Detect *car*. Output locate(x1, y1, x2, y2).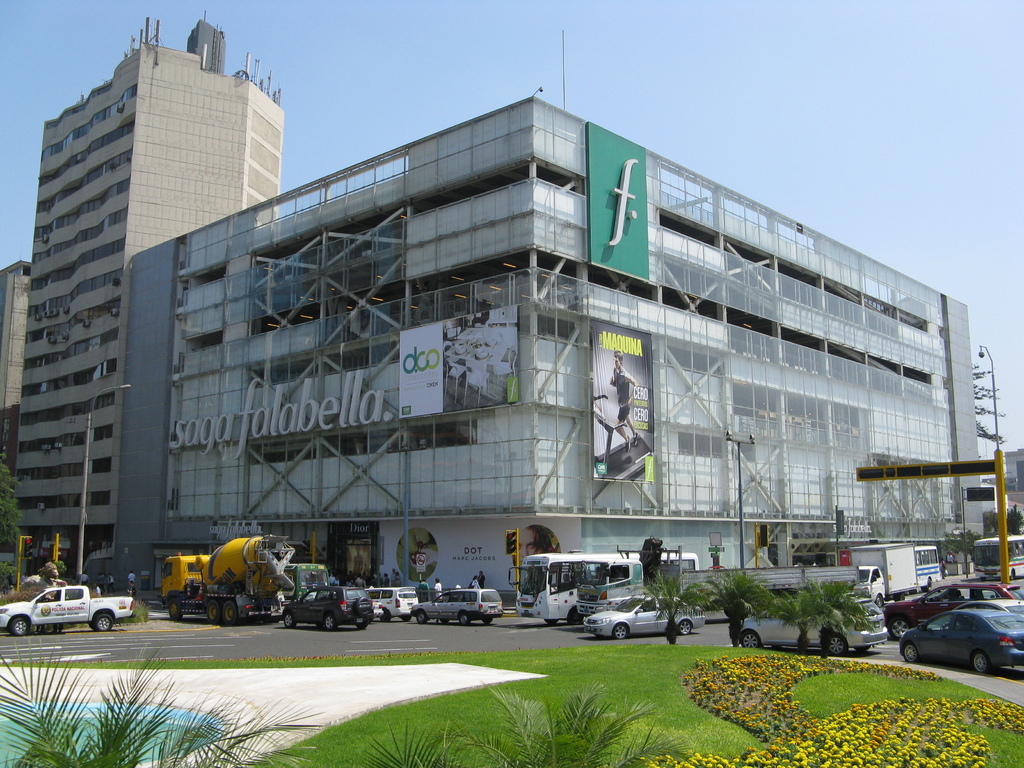
locate(413, 591, 504, 625).
